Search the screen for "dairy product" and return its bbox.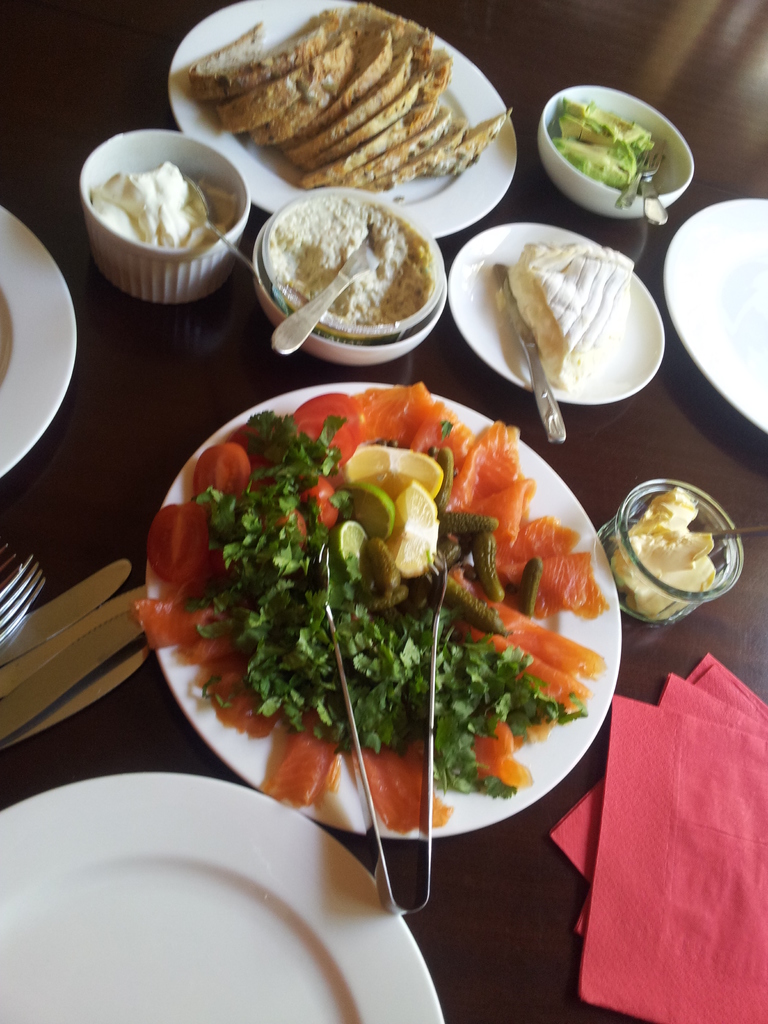
Found: (619, 491, 710, 633).
